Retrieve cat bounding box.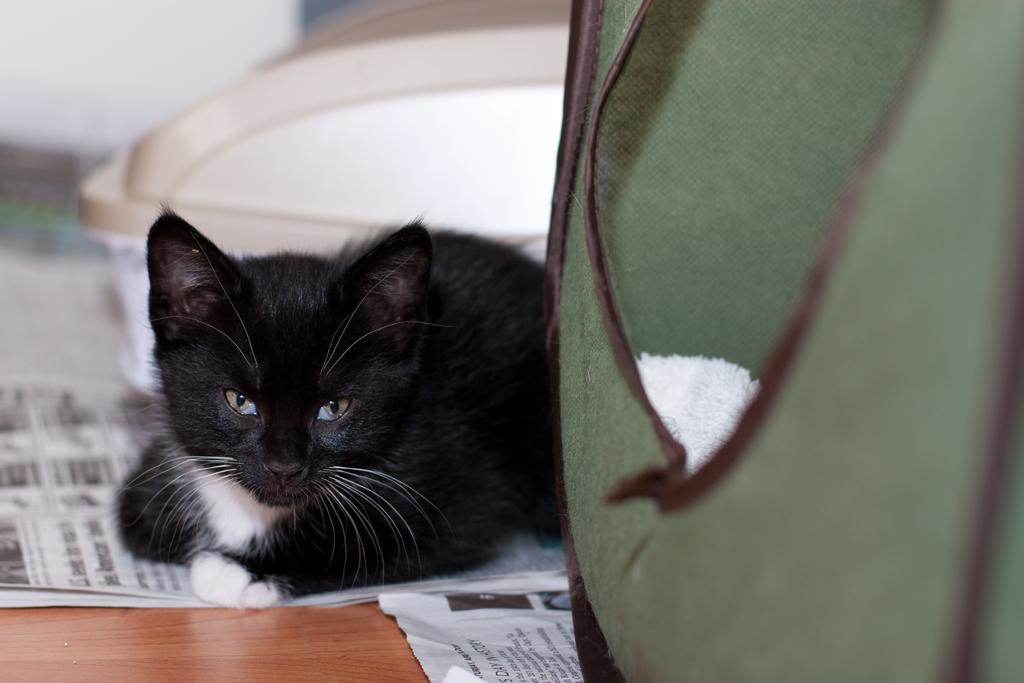
Bounding box: rect(104, 200, 561, 611).
